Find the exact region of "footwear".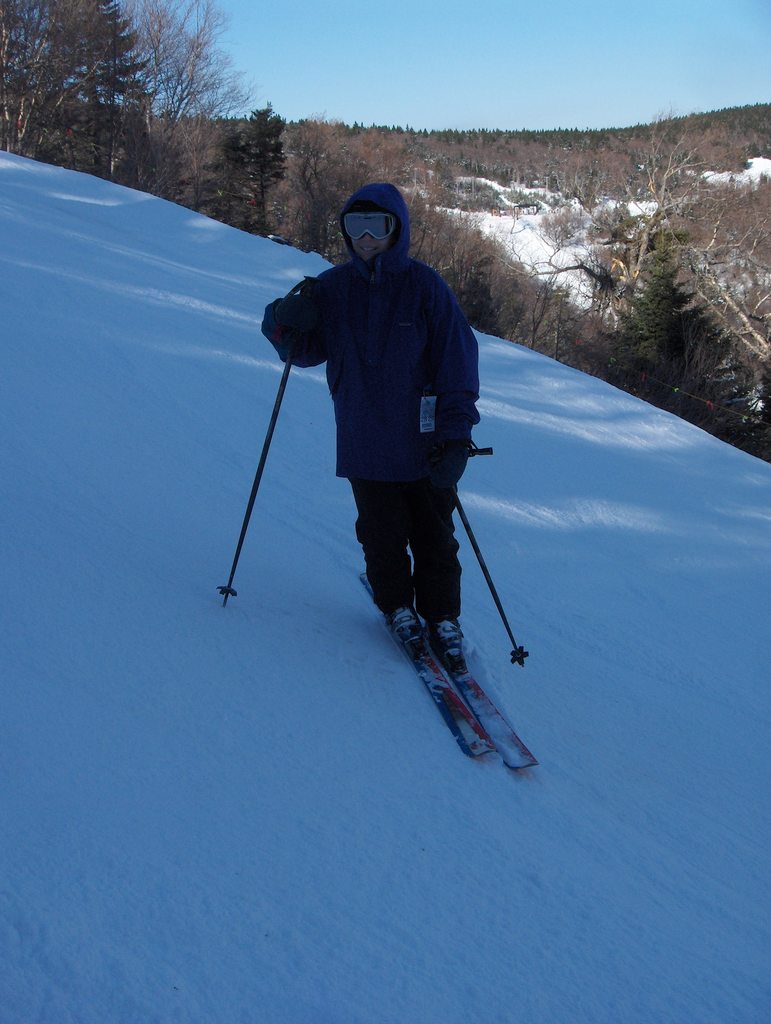
Exact region: bbox(386, 605, 425, 646).
